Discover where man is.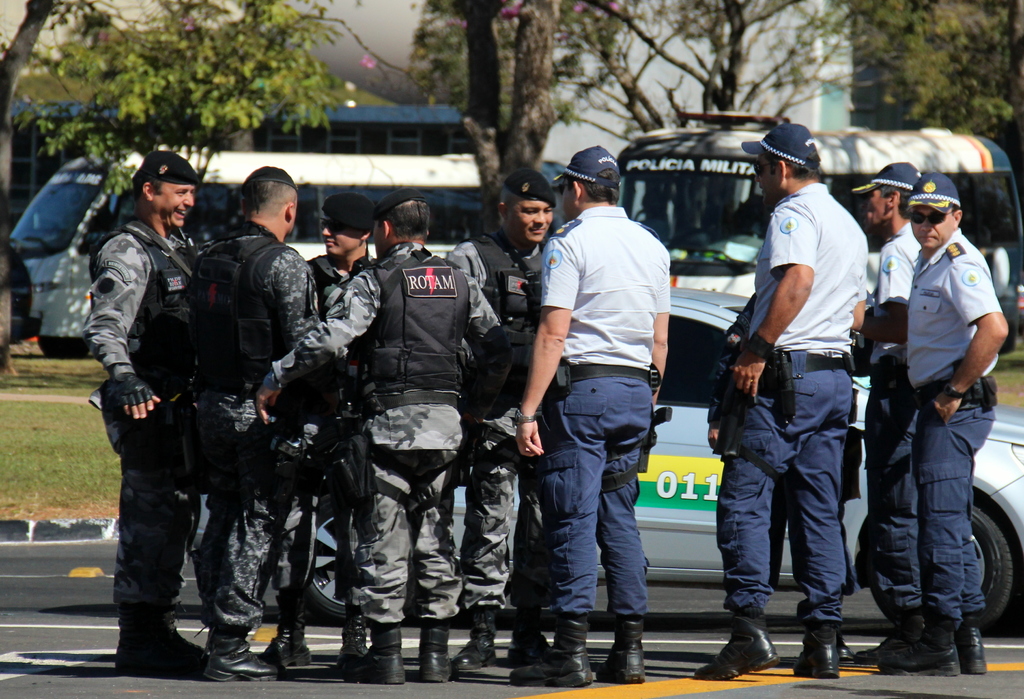
Discovered at (82,147,207,671).
